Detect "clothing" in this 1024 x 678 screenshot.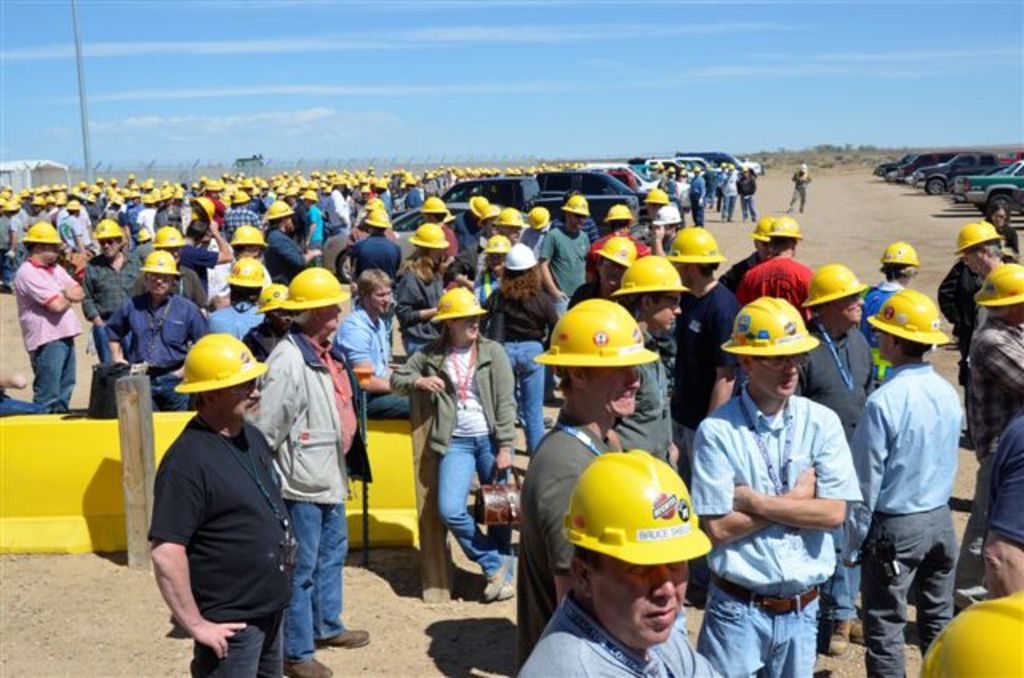
Detection: [left=29, top=334, right=85, bottom=403].
